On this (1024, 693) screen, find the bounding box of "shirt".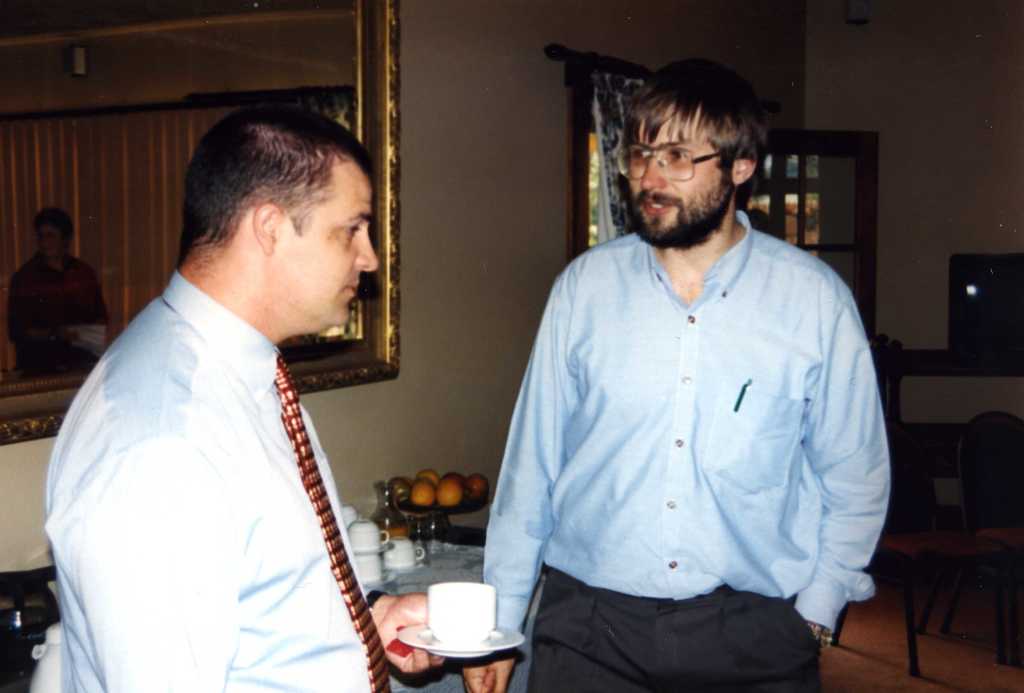
Bounding box: (483, 206, 899, 636).
